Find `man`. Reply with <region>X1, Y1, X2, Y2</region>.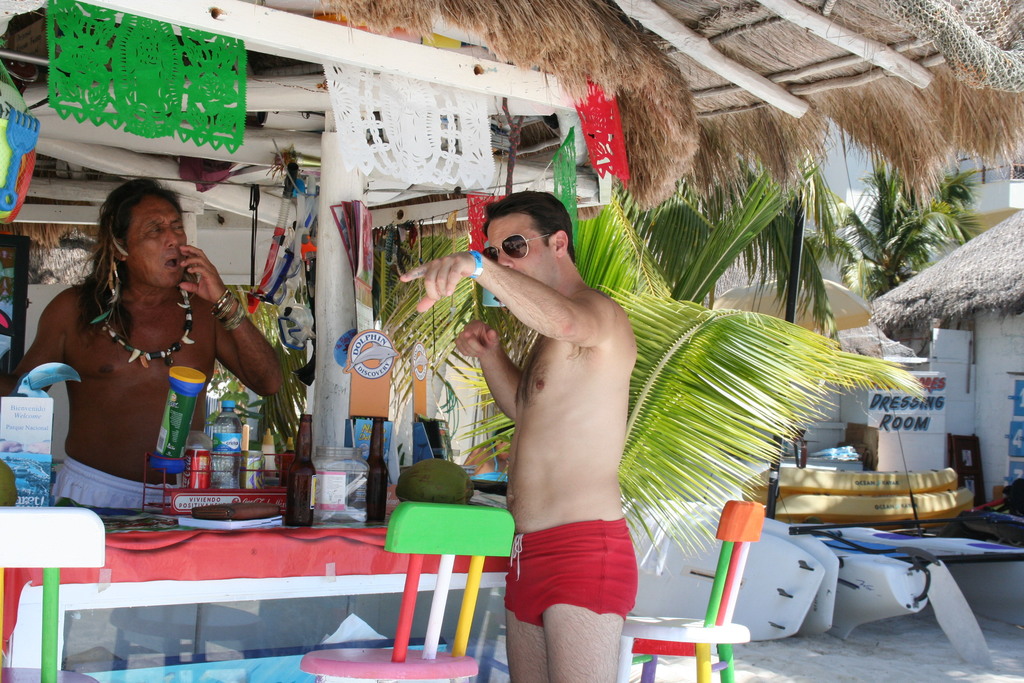
<region>385, 202, 648, 682</region>.
